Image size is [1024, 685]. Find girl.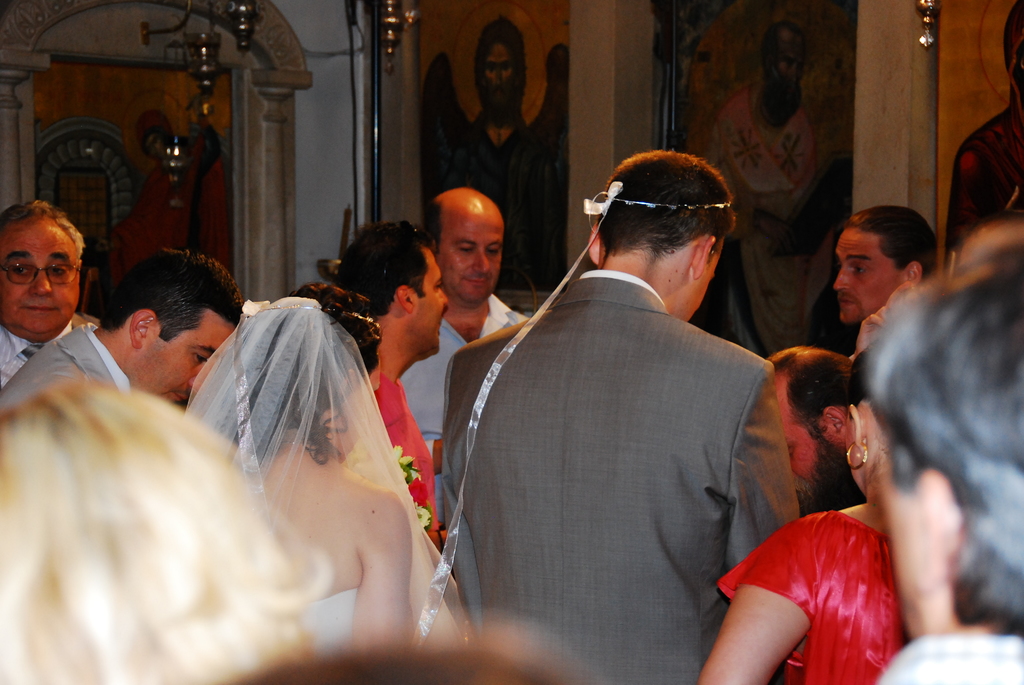
bbox=(188, 294, 468, 656).
